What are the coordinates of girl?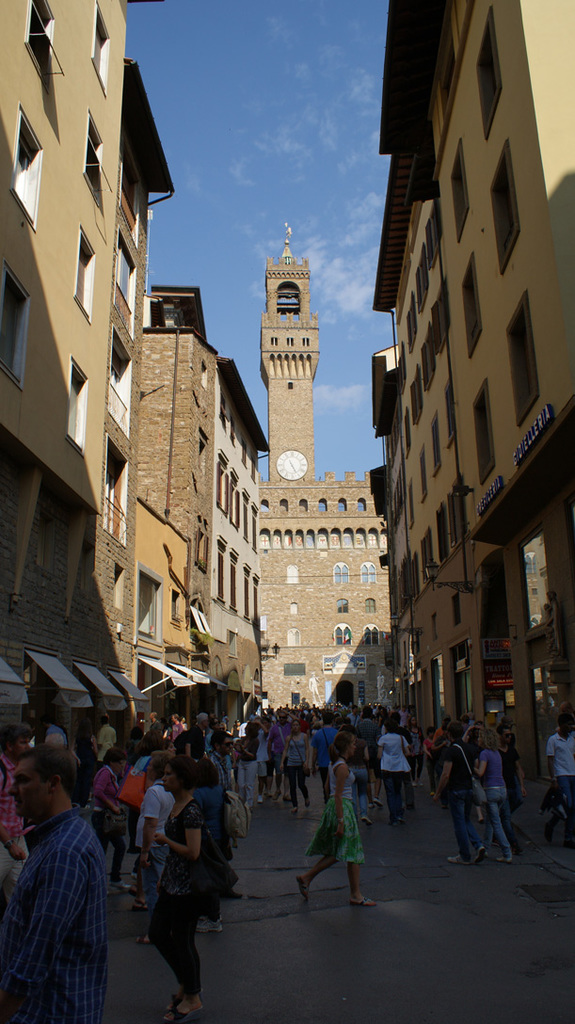
pyautogui.locateOnScreen(88, 745, 131, 888).
